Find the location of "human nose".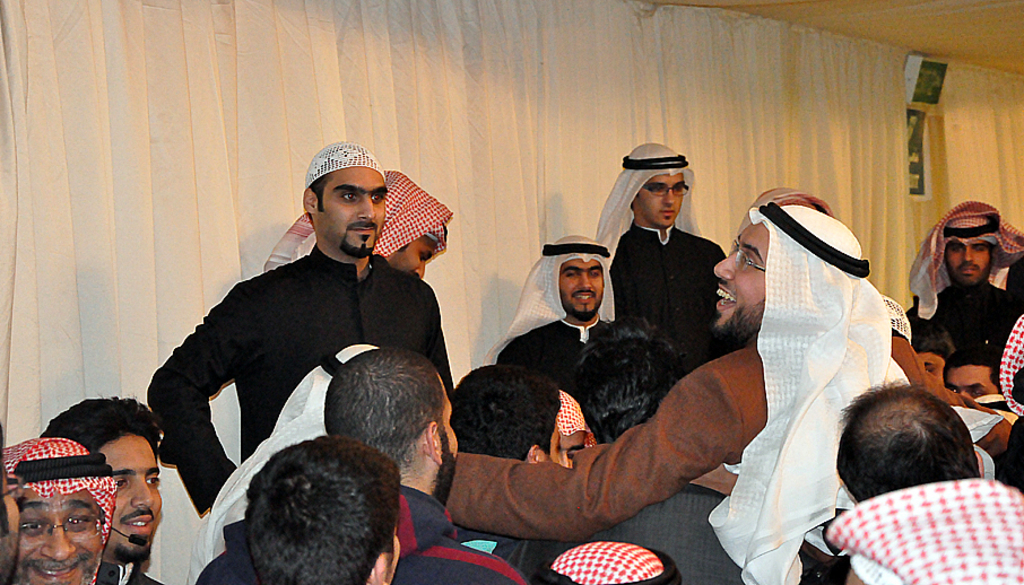
Location: l=130, t=477, r=157, b=512.
